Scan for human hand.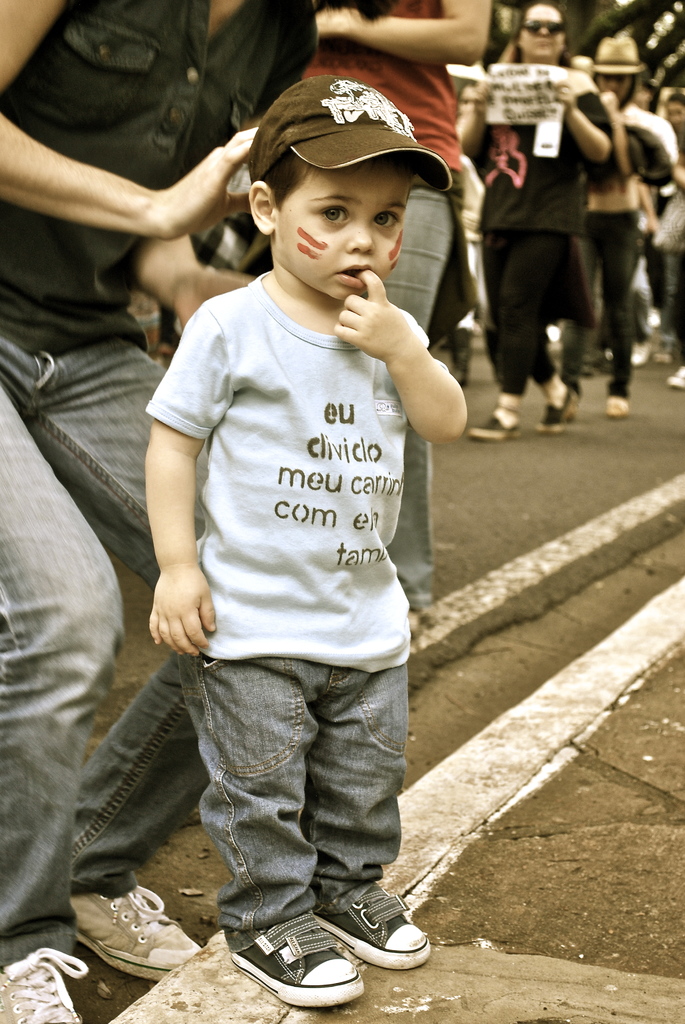
Scan result: <box>174,267,255,330</box>.
